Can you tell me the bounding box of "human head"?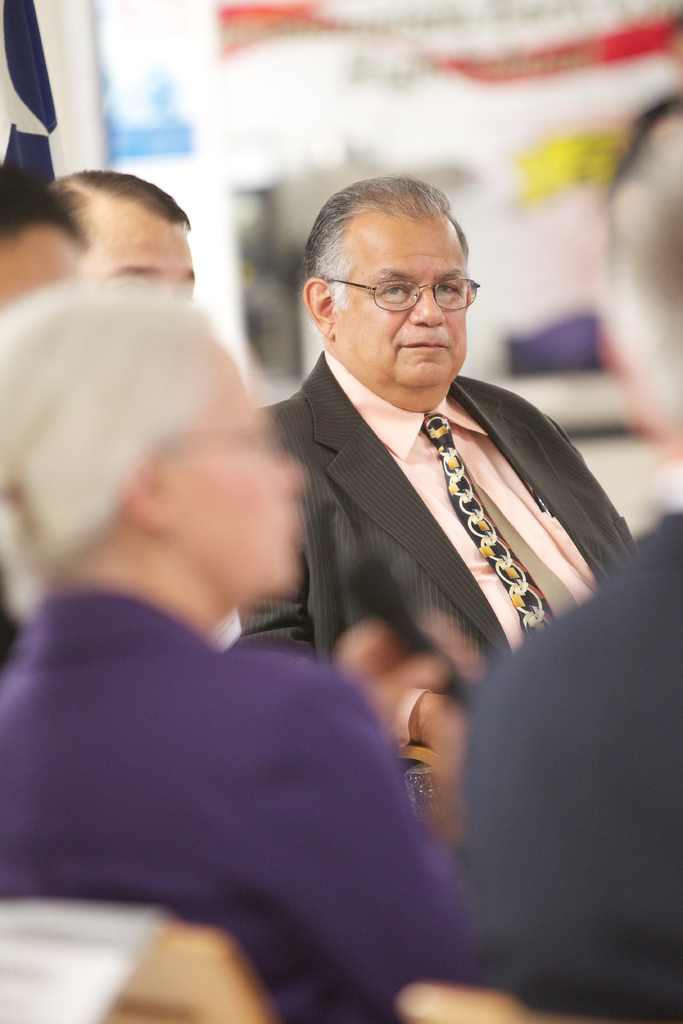
select_region(0, 161, 88, 316).
